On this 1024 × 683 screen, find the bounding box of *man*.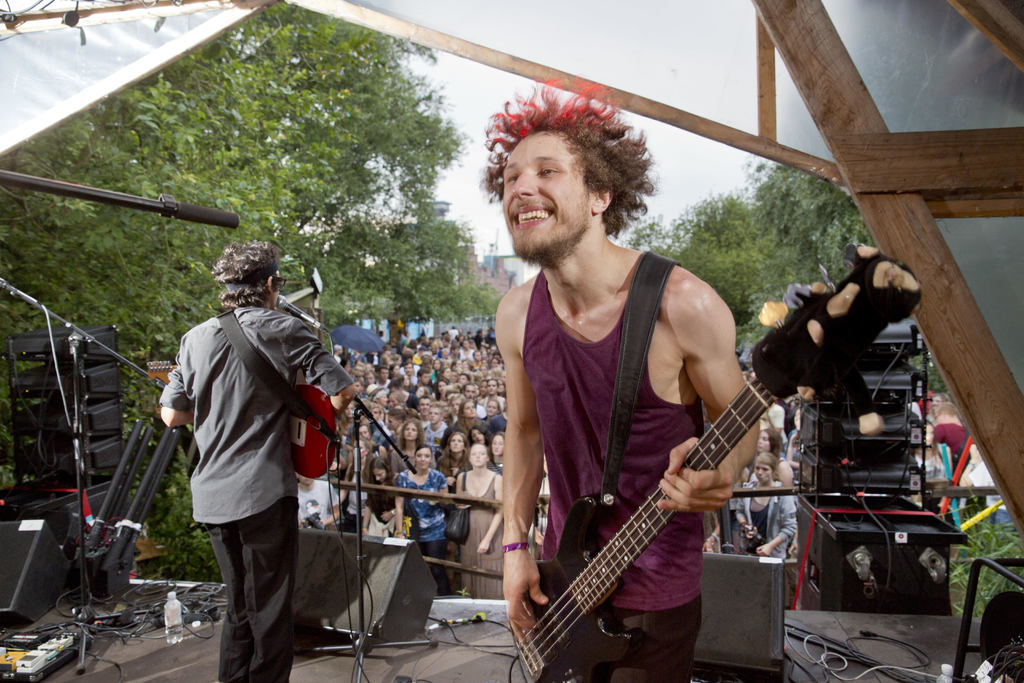
Bounding box: {"x1": 478, "y1": 75, "x2": 772, "y2": 682}.
